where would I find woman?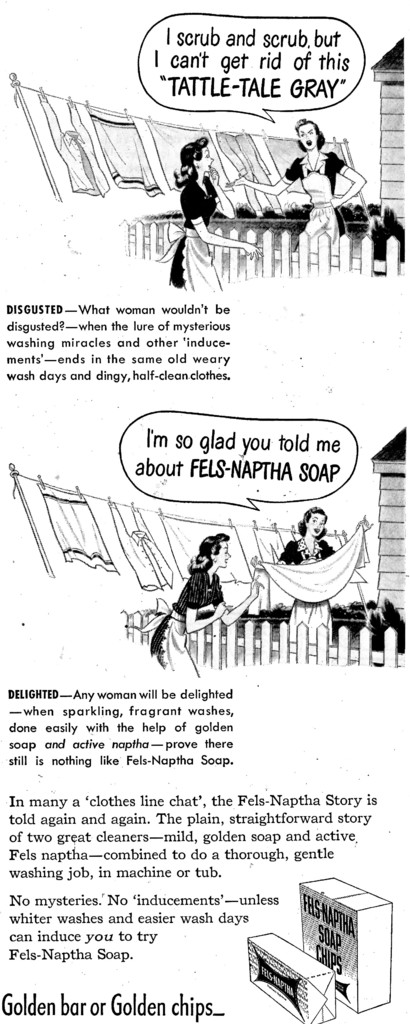
At bbox(224, 118, 367, 251).
